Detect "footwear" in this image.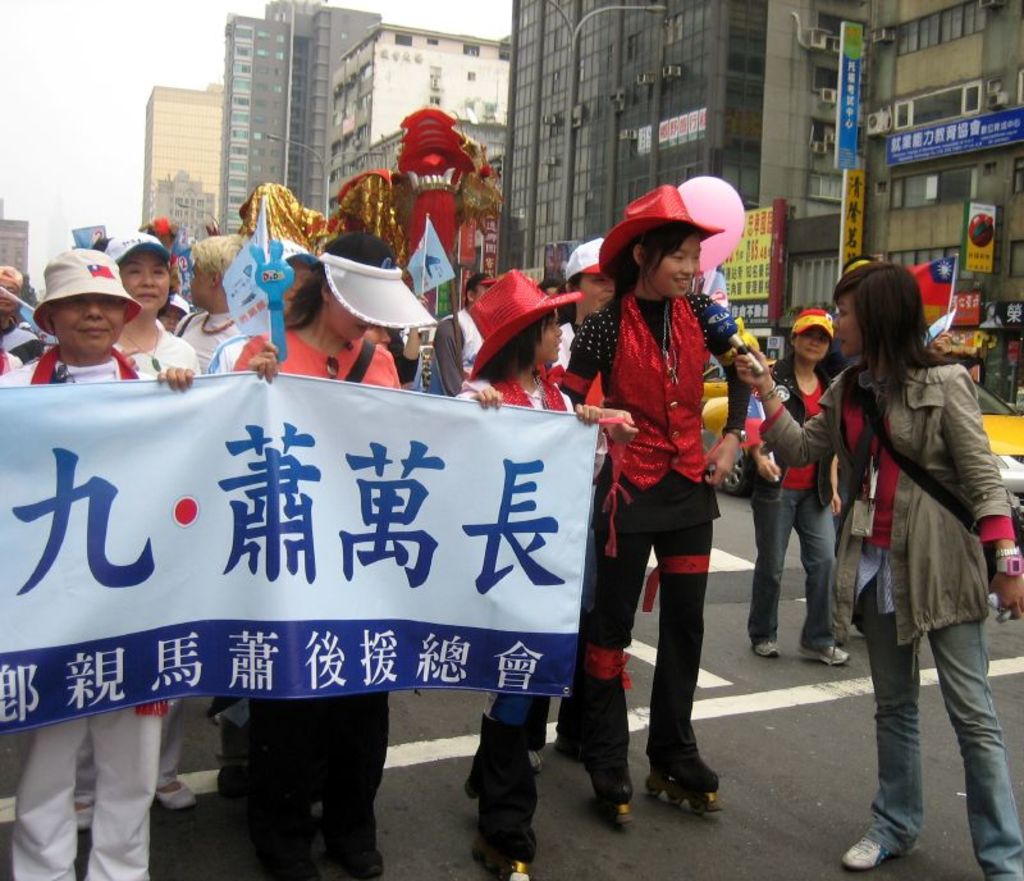
Detection: detection(796, 640, 850, 670).
